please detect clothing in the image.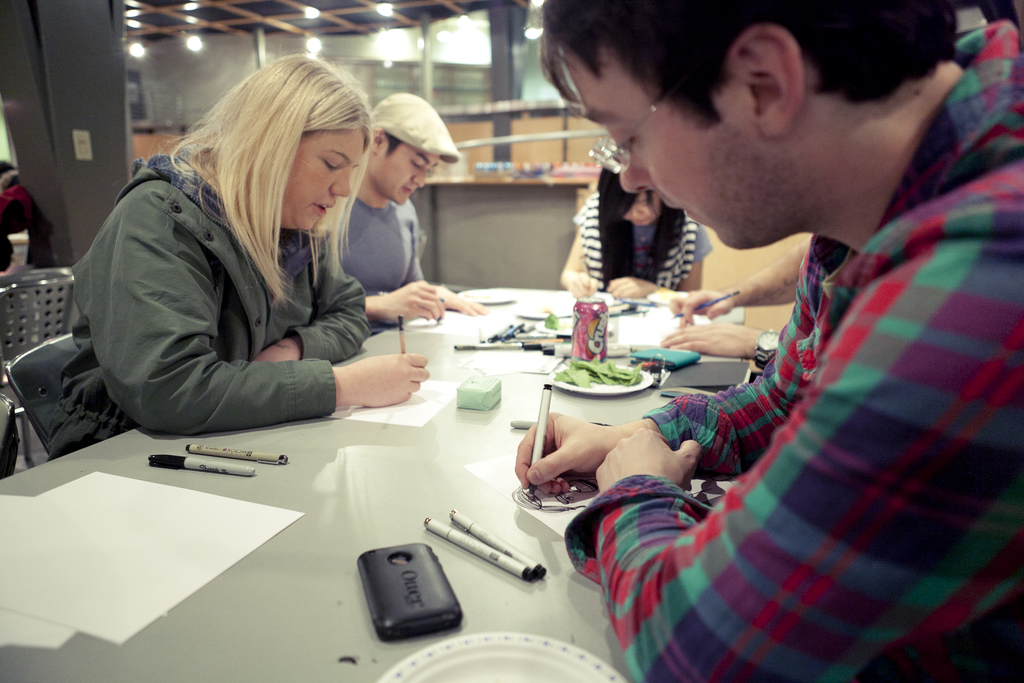
{"x1": 42, "y1": 160, "x2": 360, "y2": 450}.
